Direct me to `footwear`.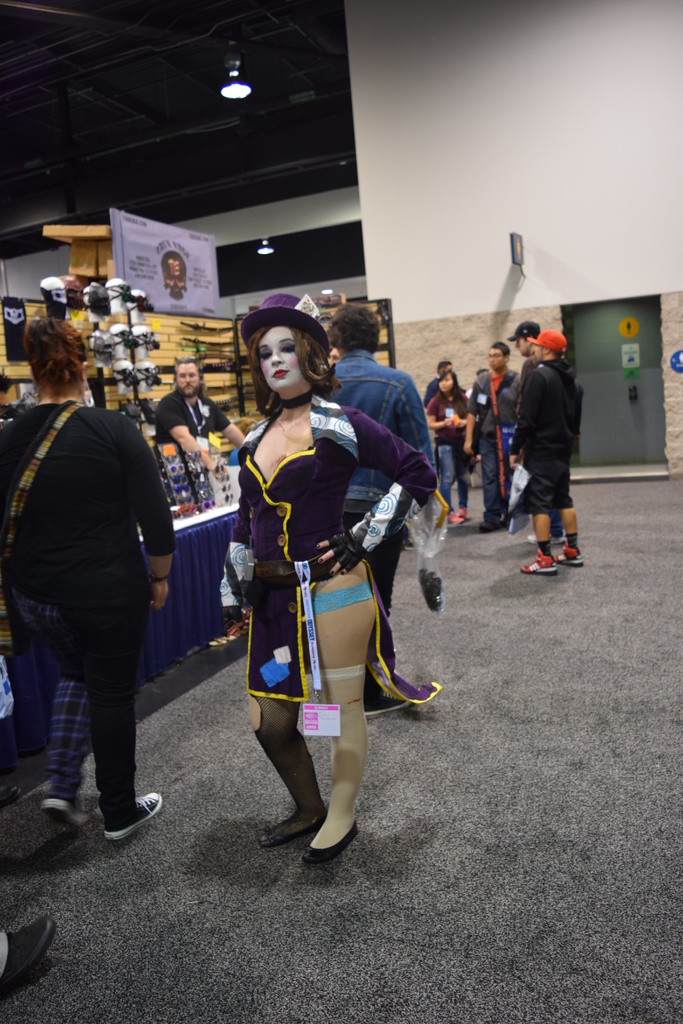
Direction: <bbox>557, 536, 584, 568</bbox>.
